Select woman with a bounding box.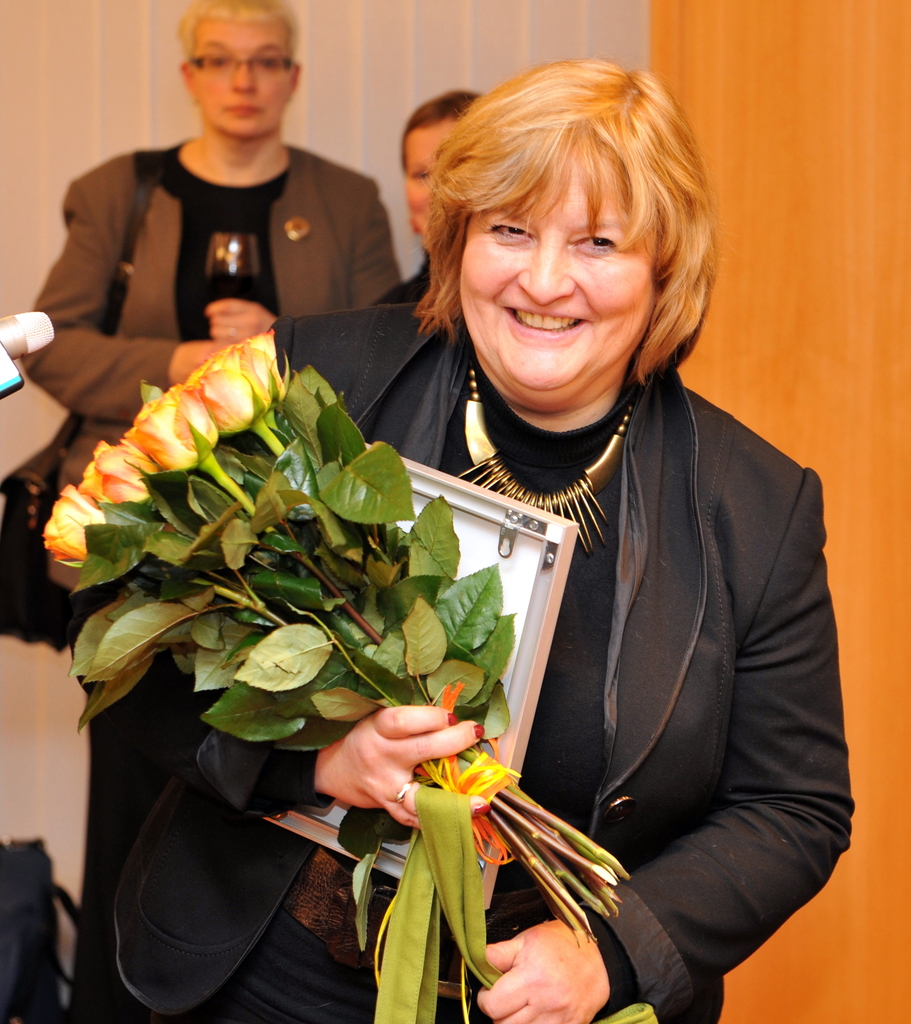
BBox(360, 88, 490, 312).
